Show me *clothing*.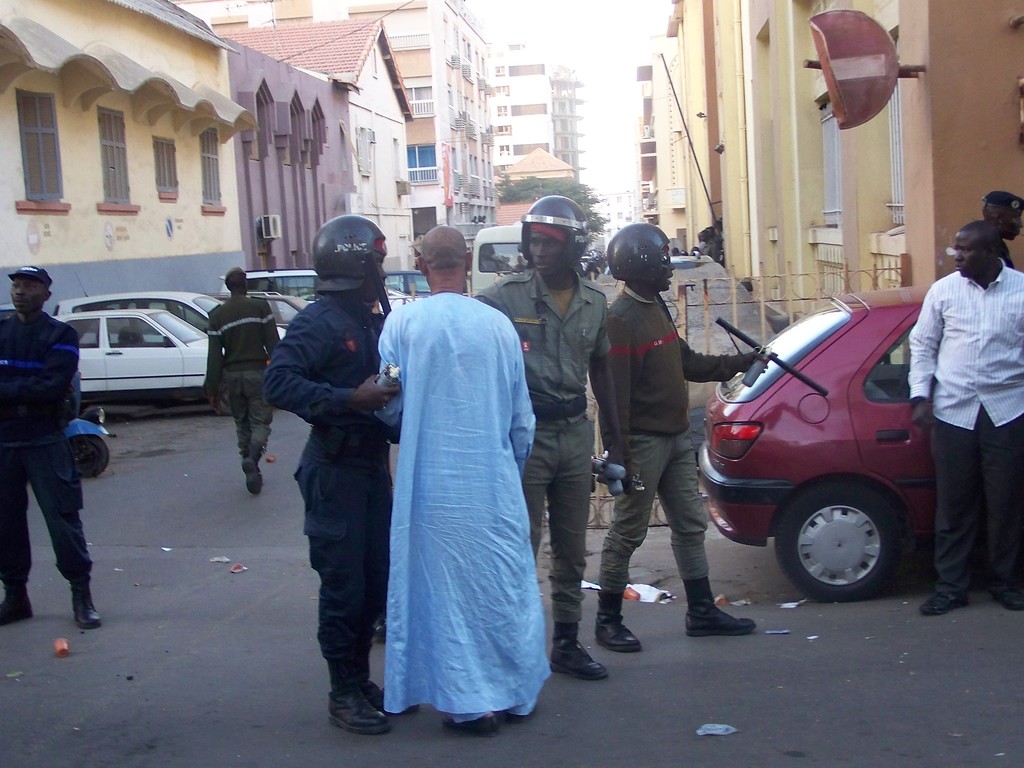
*clothing* is here: [left=0, top=311, right=95, bottom=584].
